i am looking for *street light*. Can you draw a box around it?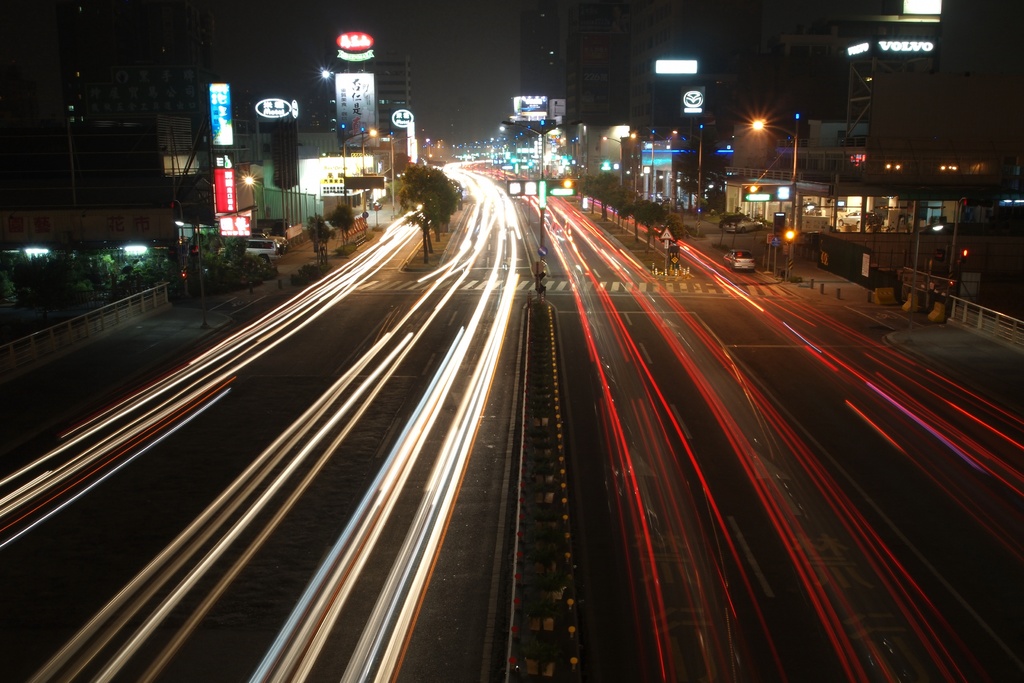
Sure, the bounding box is 754, 118, 804, 274.
